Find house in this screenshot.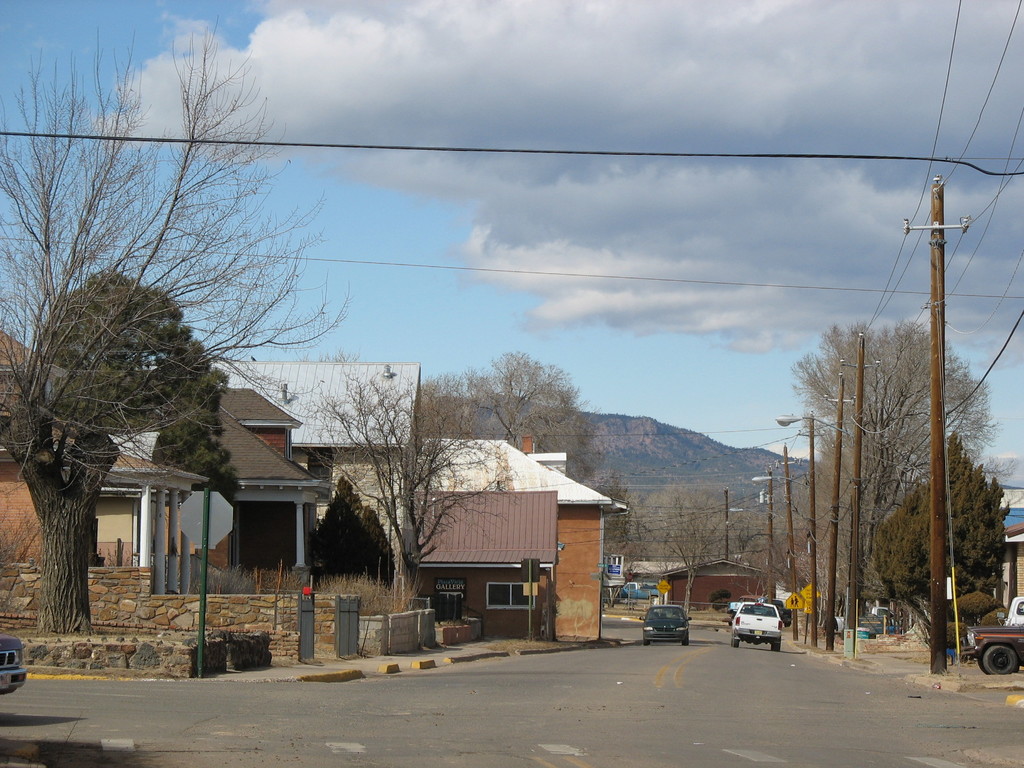
The bounding box for house is pyautogui.locateOnScreen(0, 332, 336, 596).
